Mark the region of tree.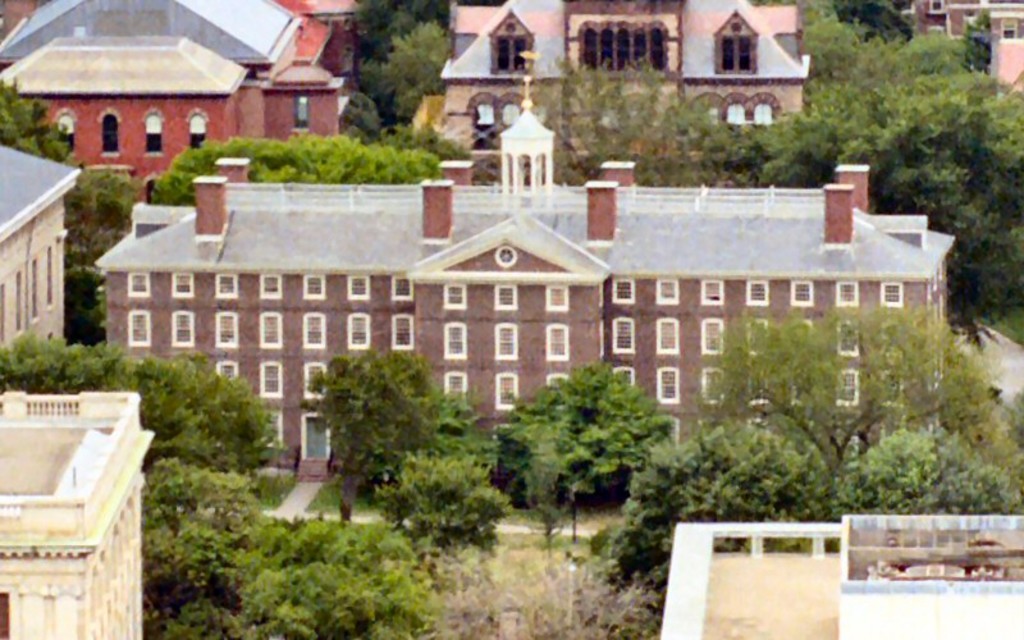
Region: locate(142, 461, 442, 639).
